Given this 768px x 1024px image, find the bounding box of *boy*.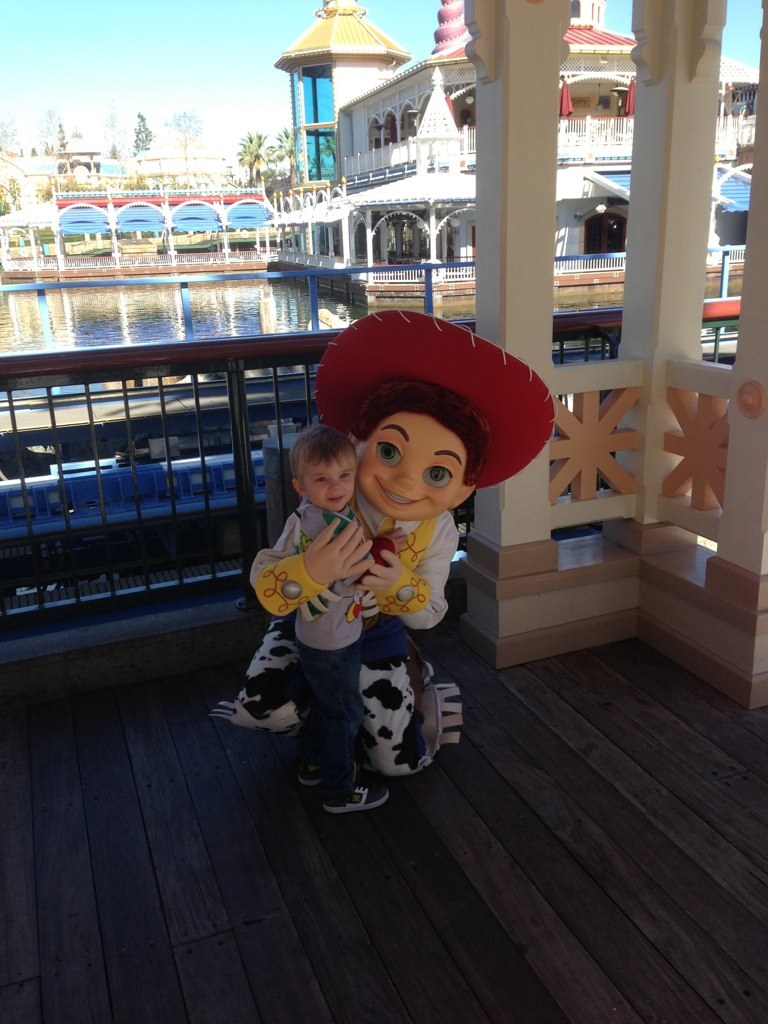
<region>291, 420, 400, 808</region>.
